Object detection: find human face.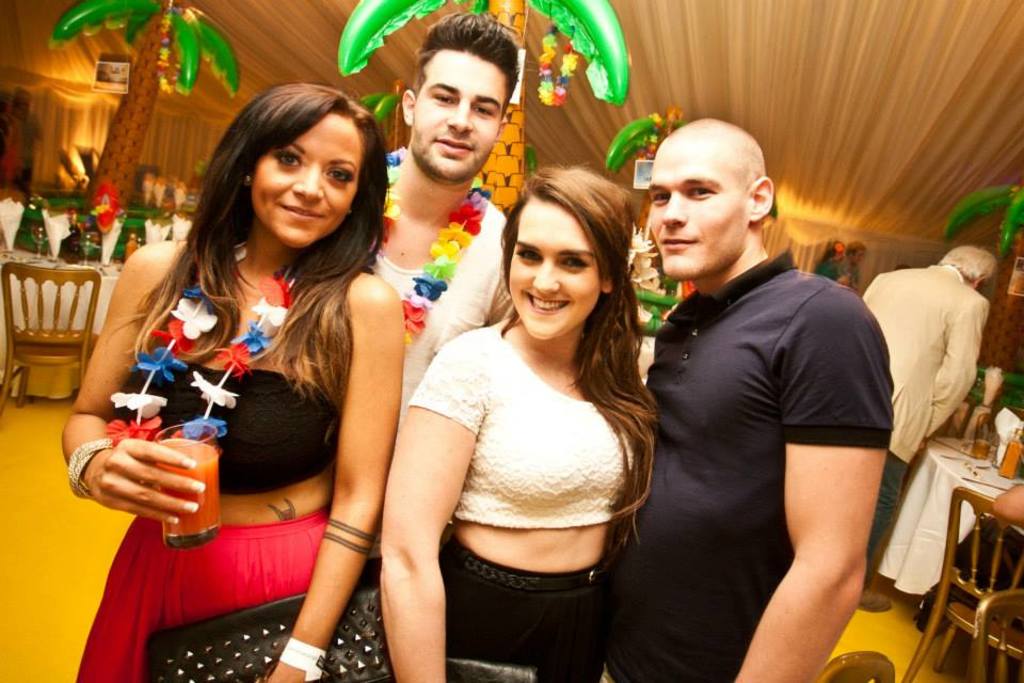
bbox(251, 110, 357, 251).
